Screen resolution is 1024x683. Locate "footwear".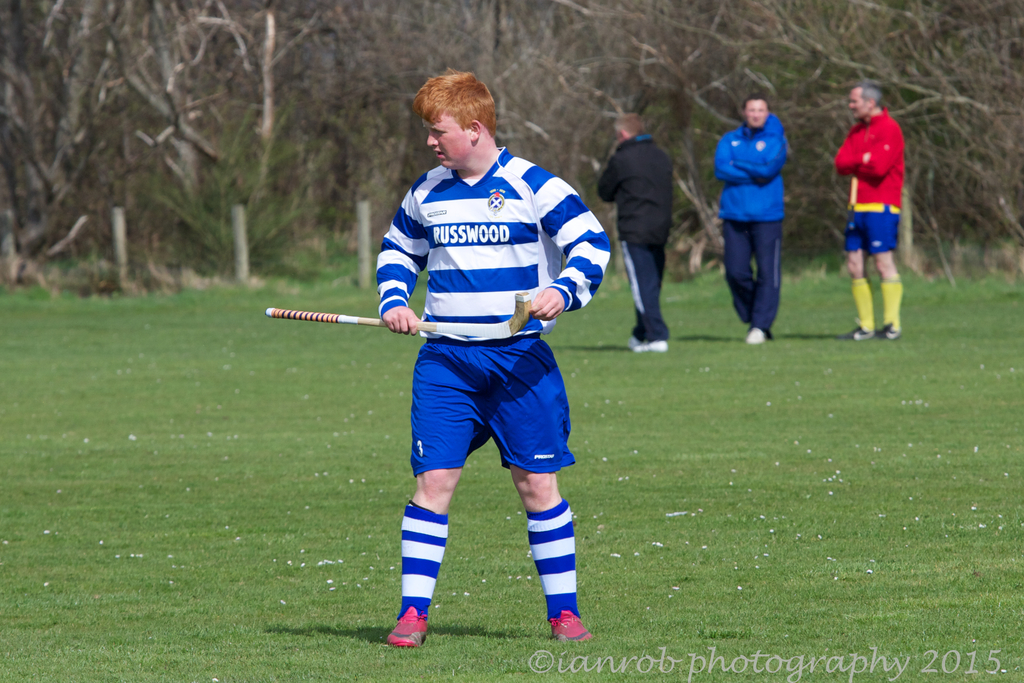
left=387, top=607, right=431, bottom=647.
